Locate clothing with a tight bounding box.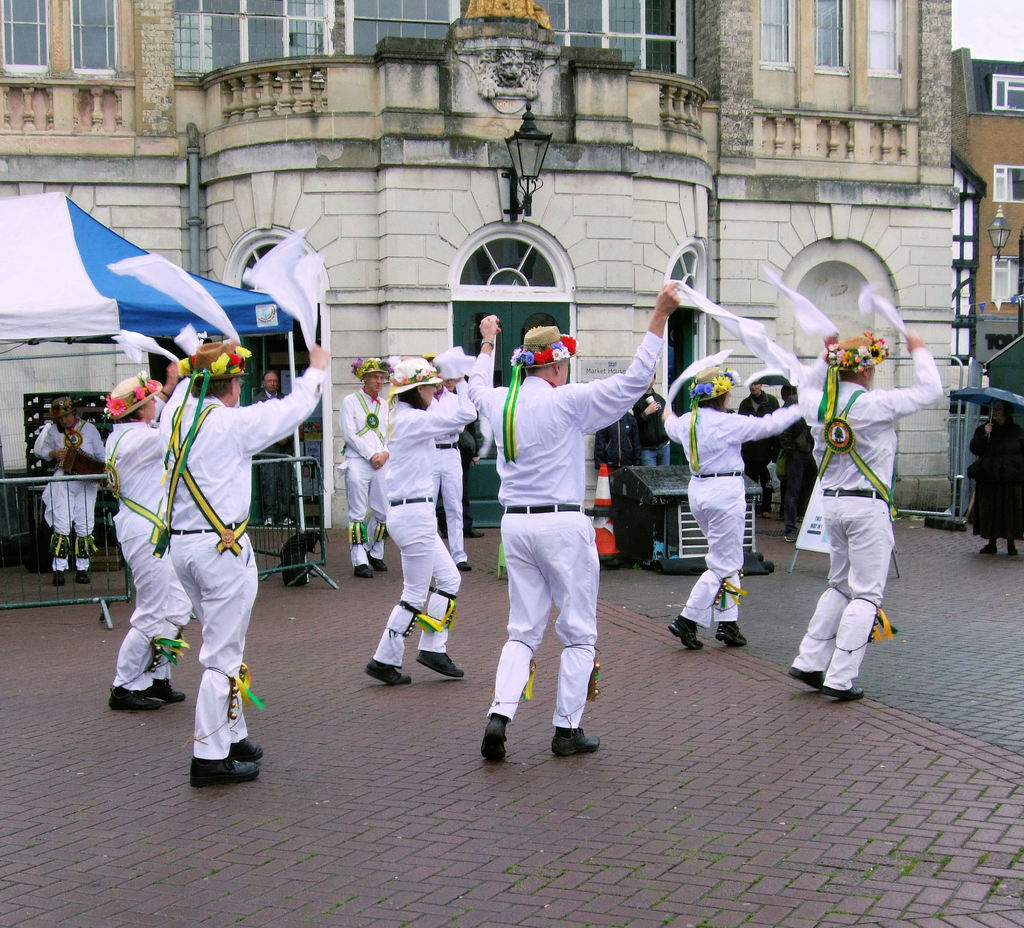
left=337, top=388, right=390, bottom=566.
